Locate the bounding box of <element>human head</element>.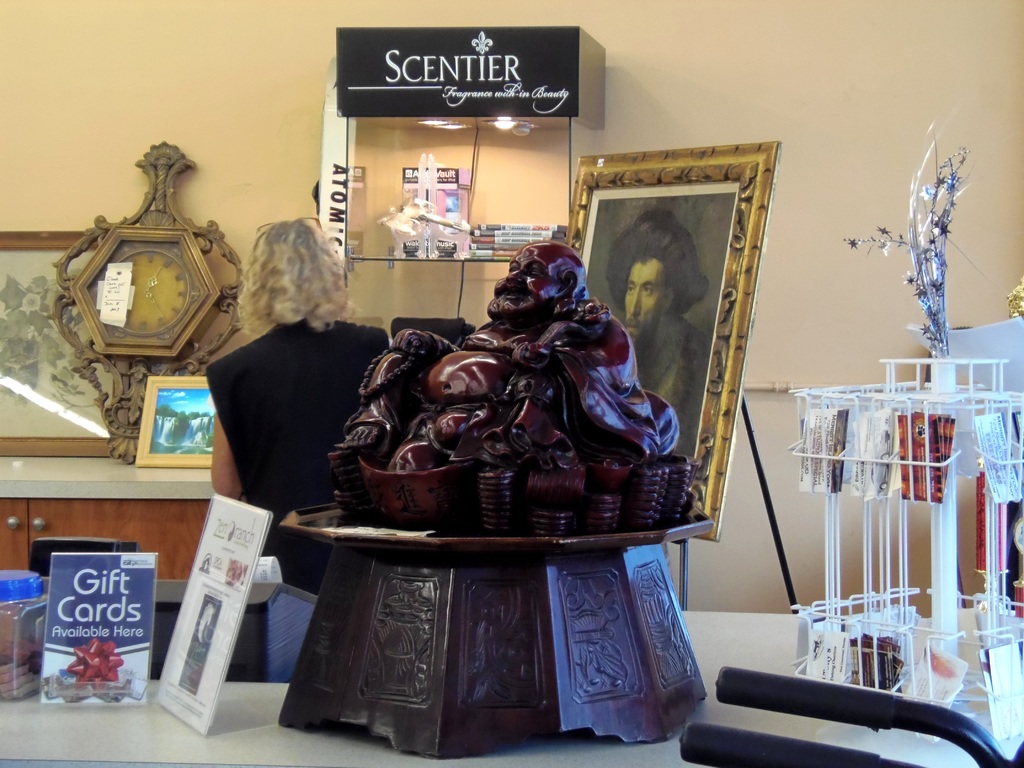
Bounding box: detection(488, 239, 591, 319).
